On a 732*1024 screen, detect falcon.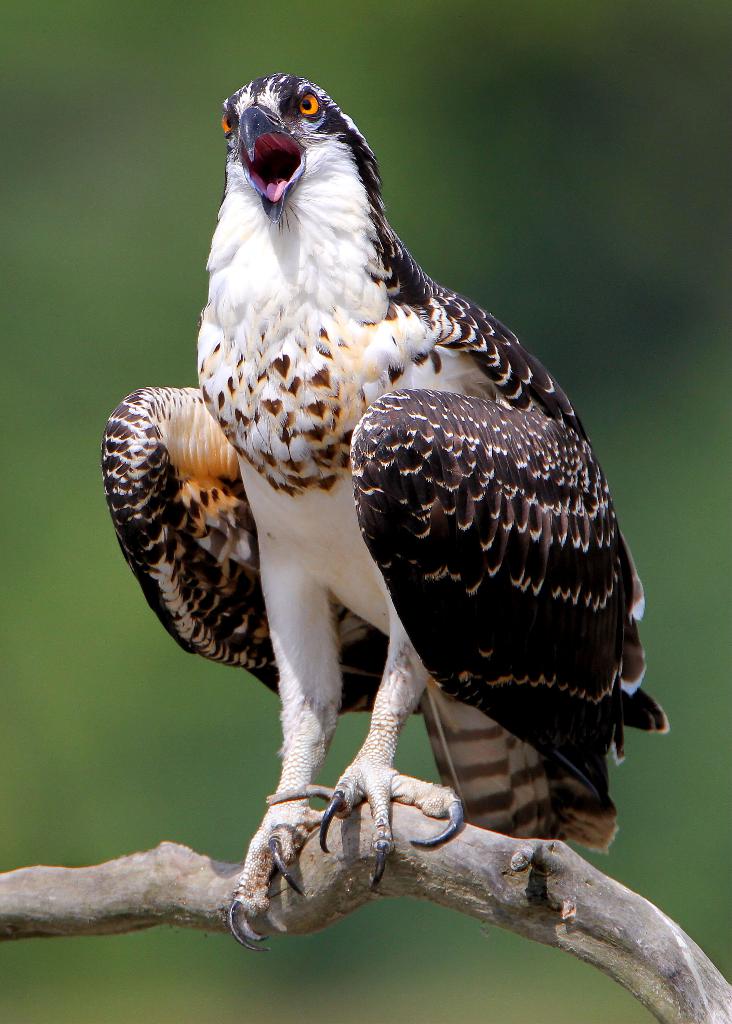
(96, 70, 671, 948).
